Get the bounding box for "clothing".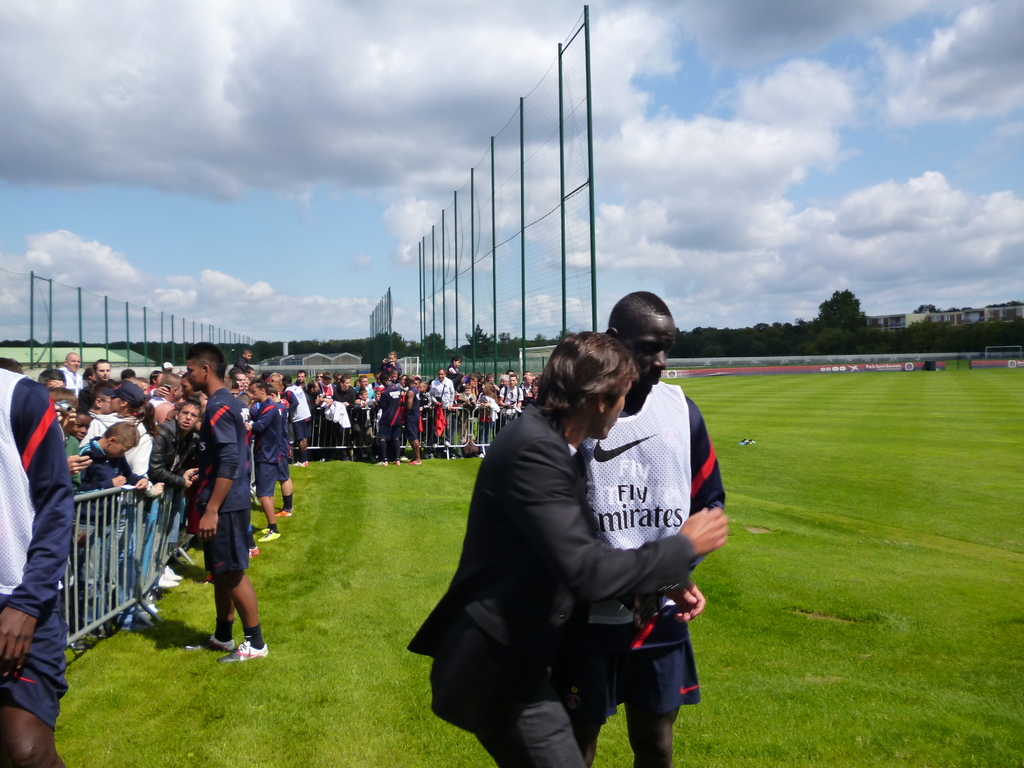
(left=378, top=359, right=402, bottom=375).
